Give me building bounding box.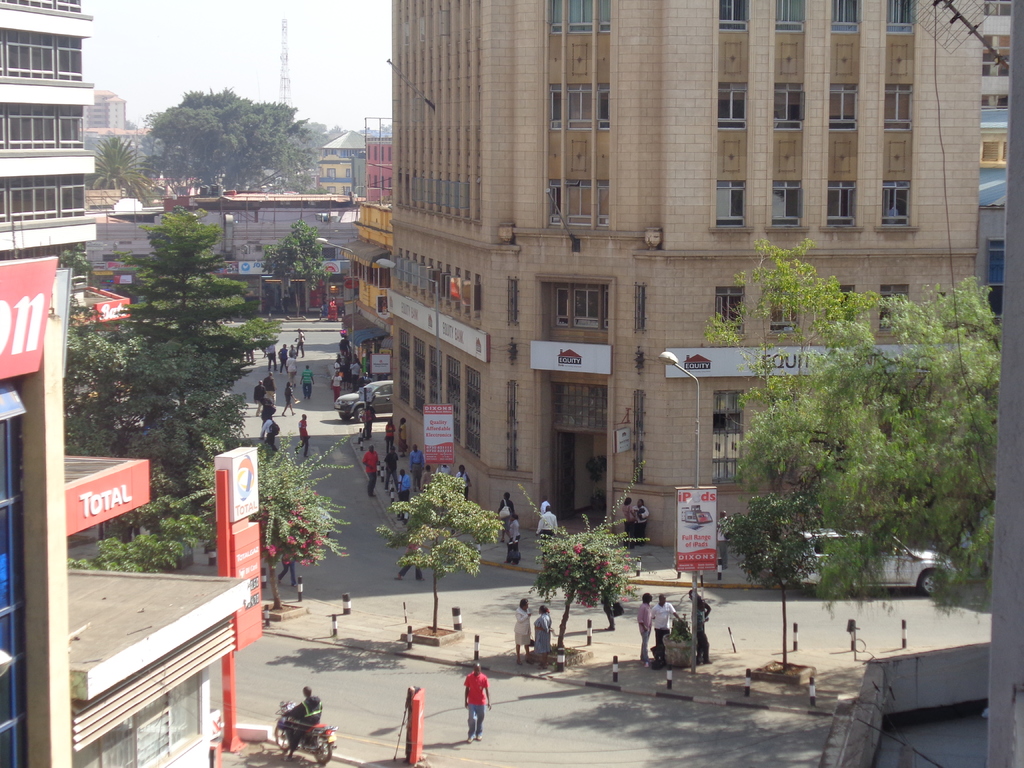
<region>0, 250, 255, 767</region>.
